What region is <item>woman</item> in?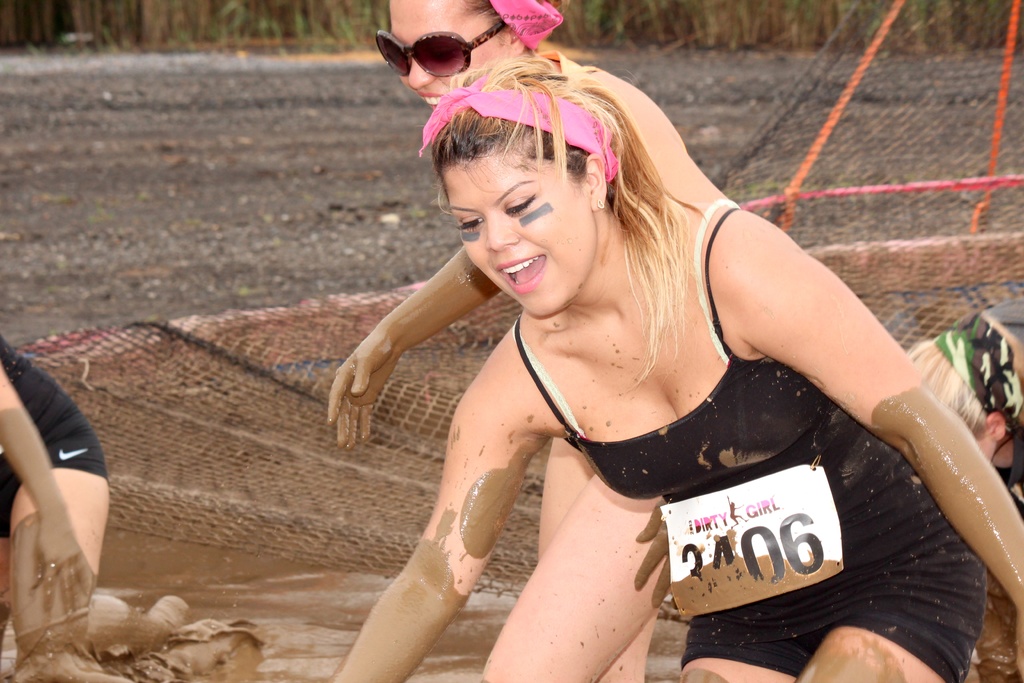
box(0, 329, 191, 682).
